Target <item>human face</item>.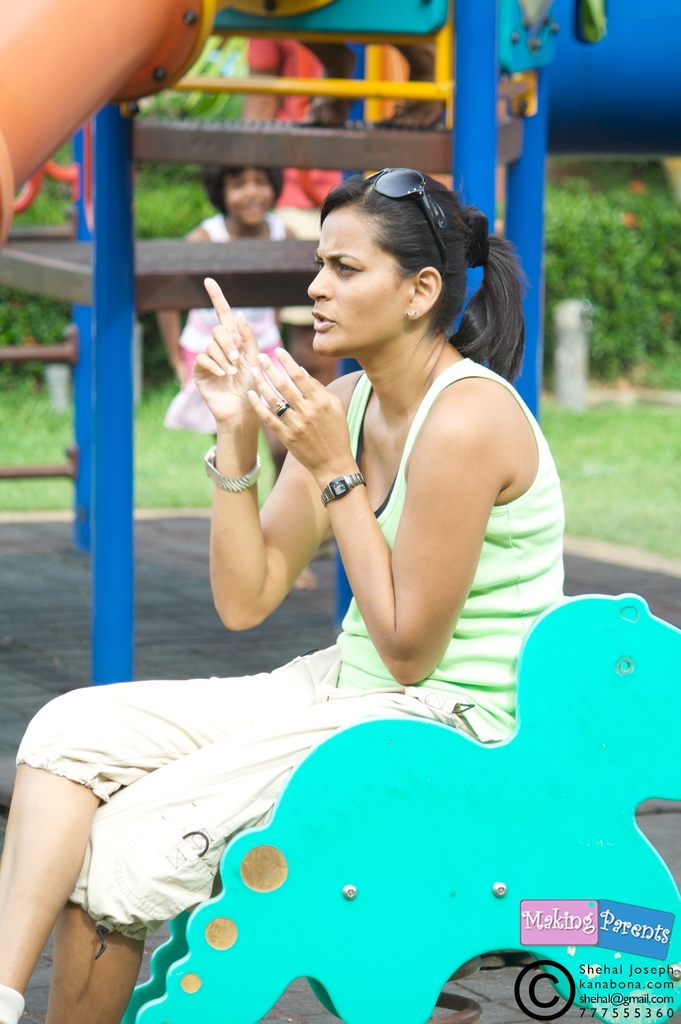
Target region: (308,209,406,350).
